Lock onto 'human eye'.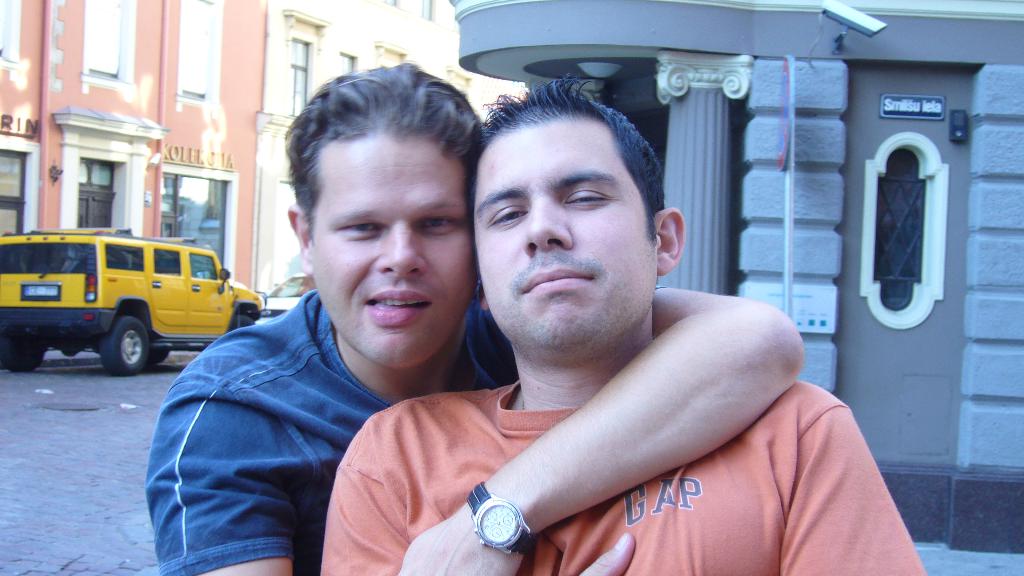
Locked: left=340, top=222, right=383, bottom=232.
